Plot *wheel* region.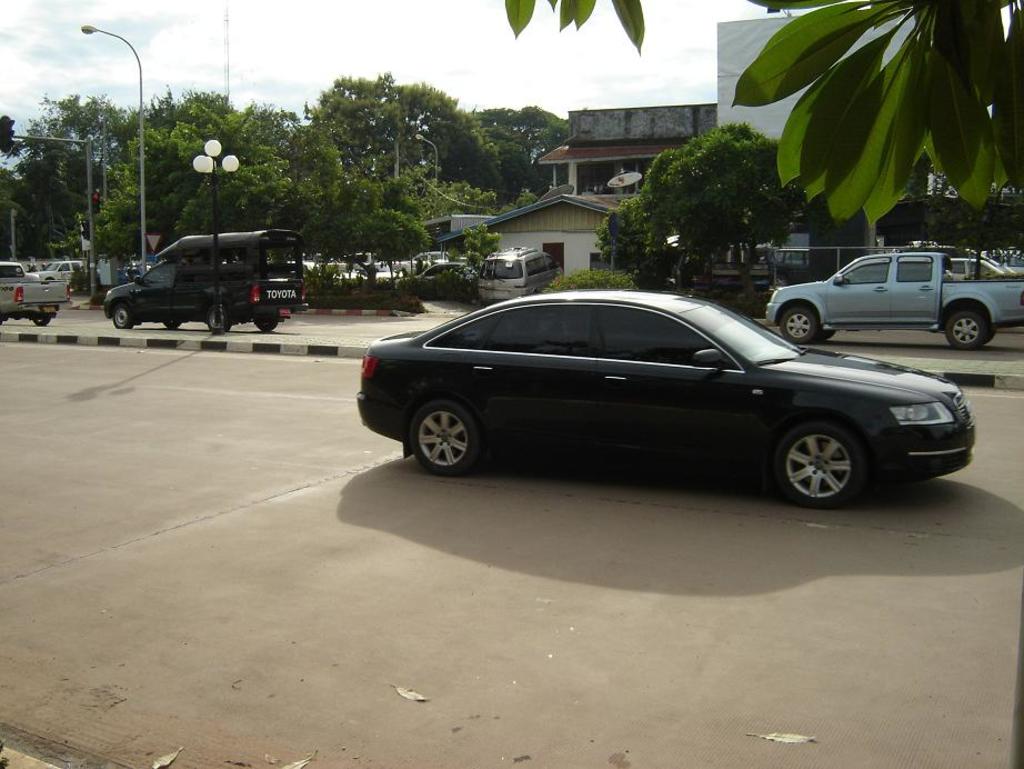
Plotted at [33, 313, 52, 326].
